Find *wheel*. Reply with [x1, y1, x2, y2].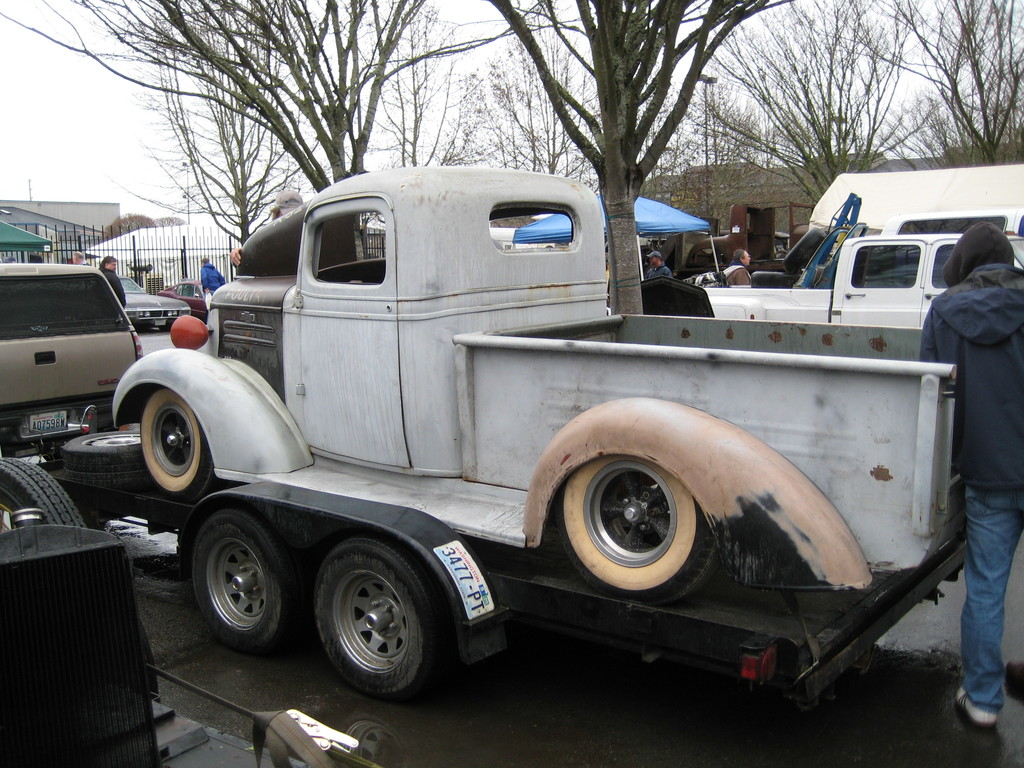
[180, 514, 301, 650].
